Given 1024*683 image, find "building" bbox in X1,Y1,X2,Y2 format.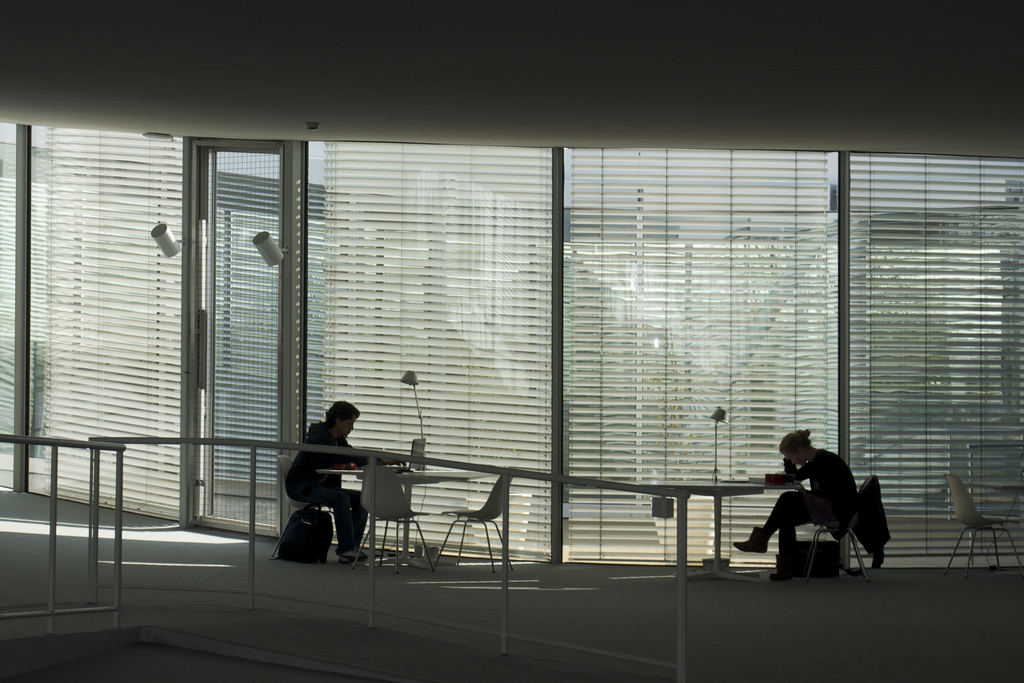
0,0,1023,682.
